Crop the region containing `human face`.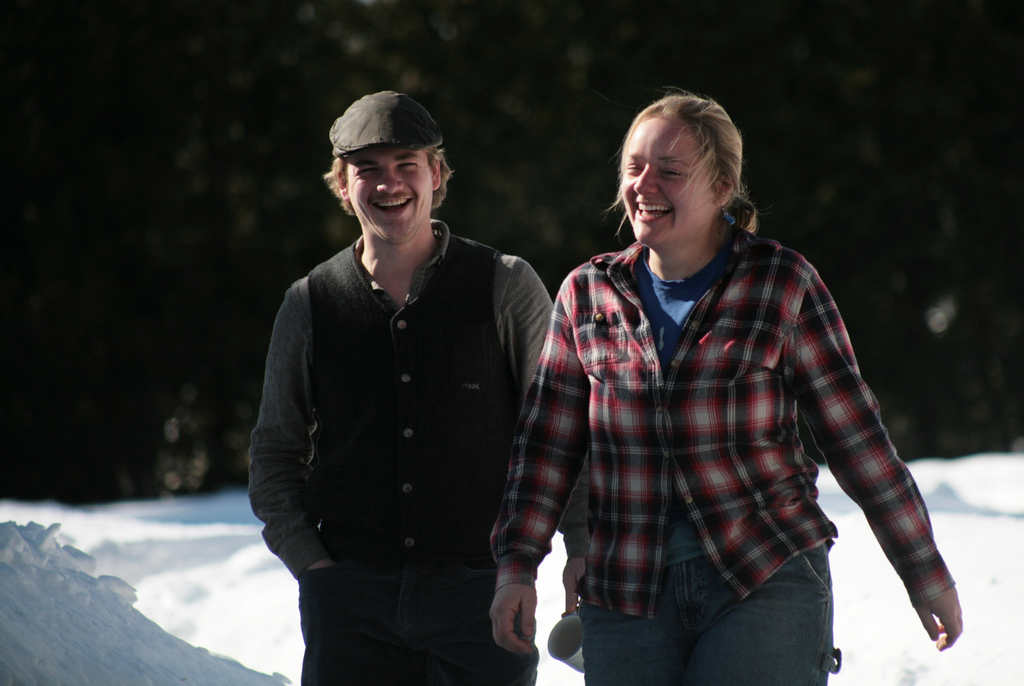
Crop region: locate(342, 146, 439, 235).
